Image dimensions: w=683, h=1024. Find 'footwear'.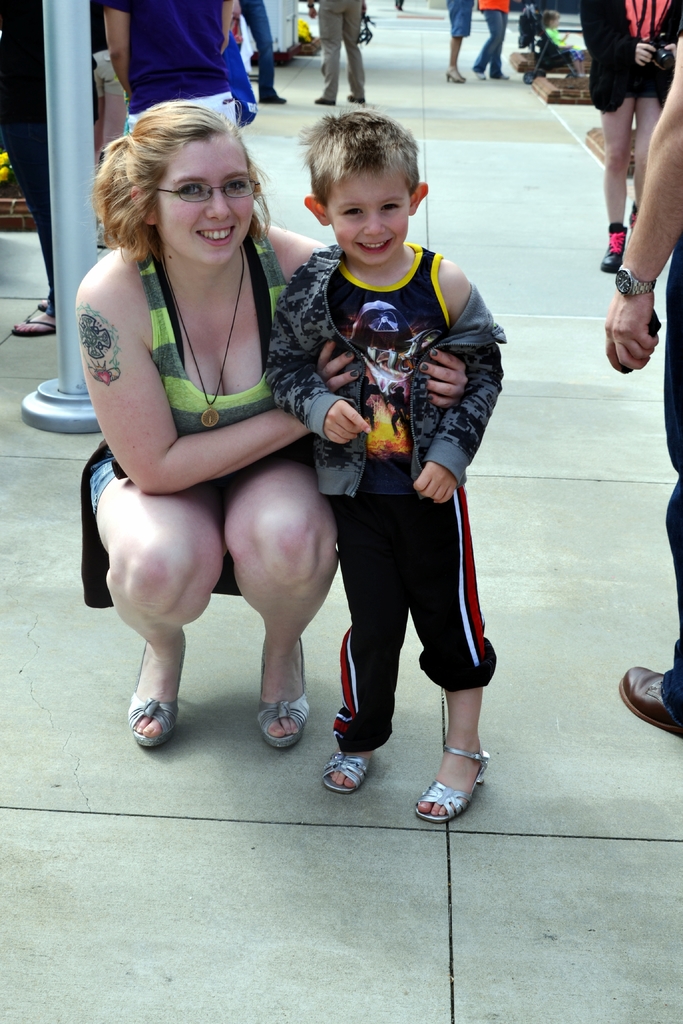
620/664/682/738.
